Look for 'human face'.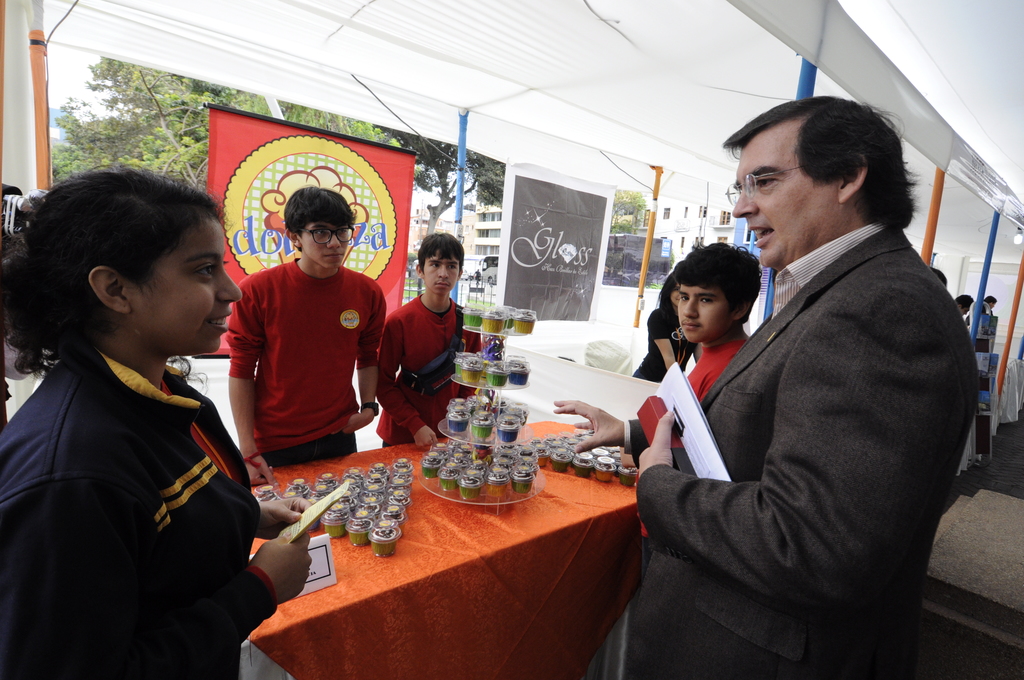
Found: 727/139/836/270.
